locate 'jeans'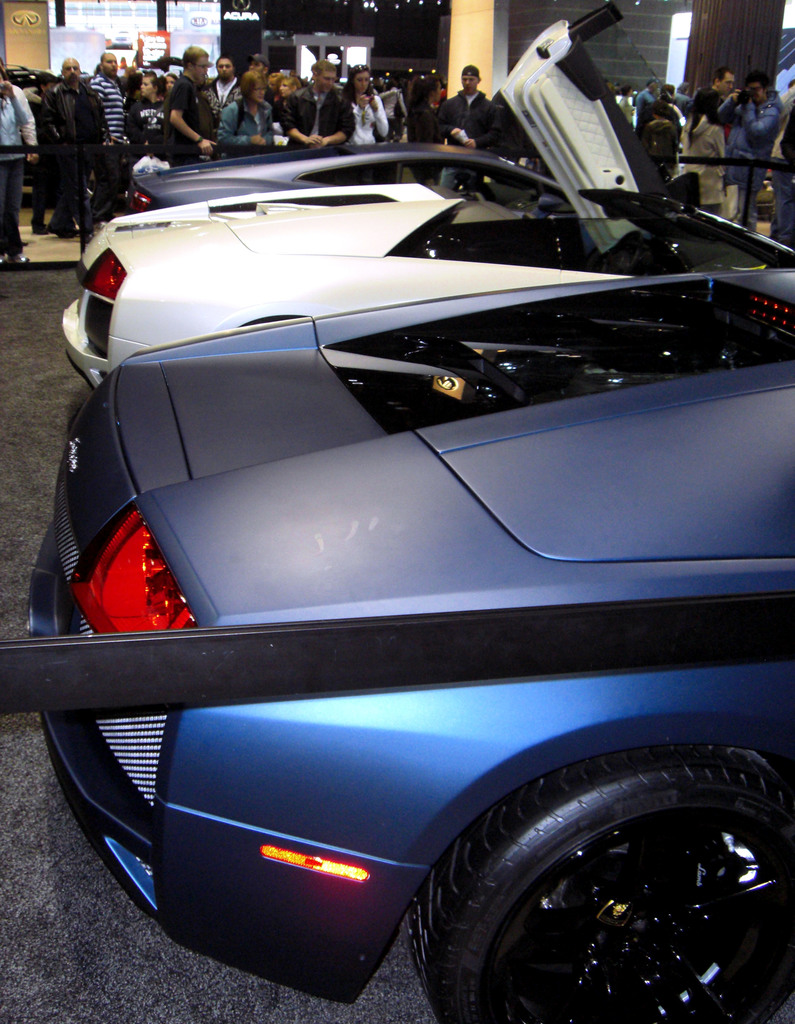
[x1=731, y1=152, x2=764, y2=230]
